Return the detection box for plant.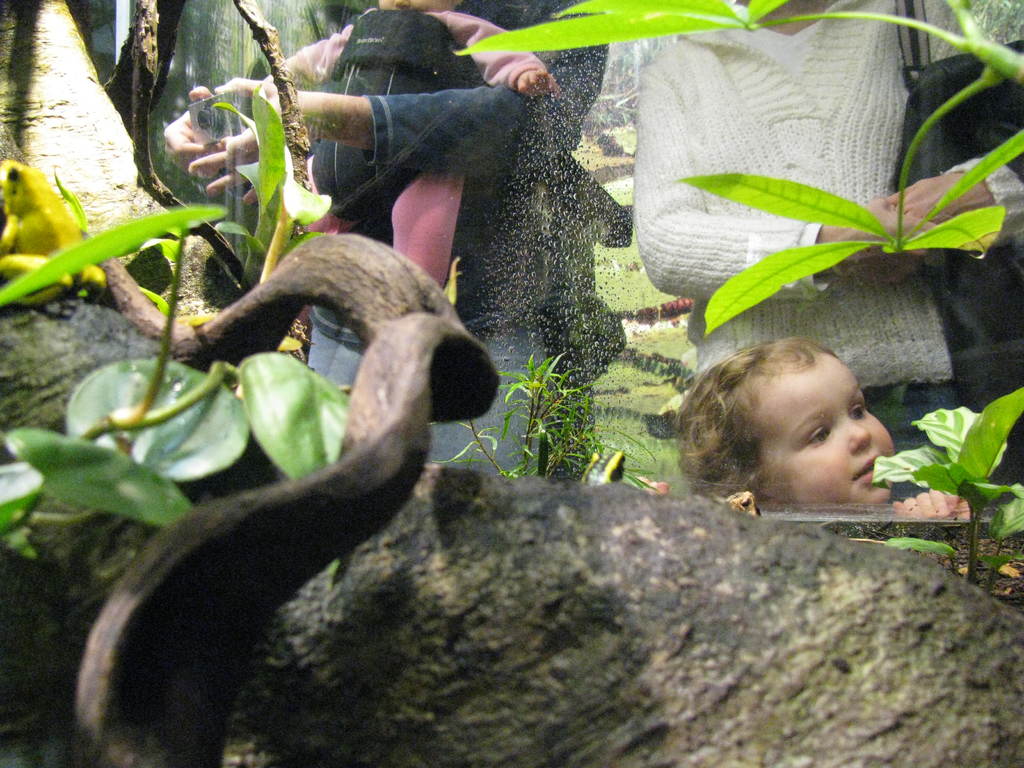
box(0, 202, 359, 559).
